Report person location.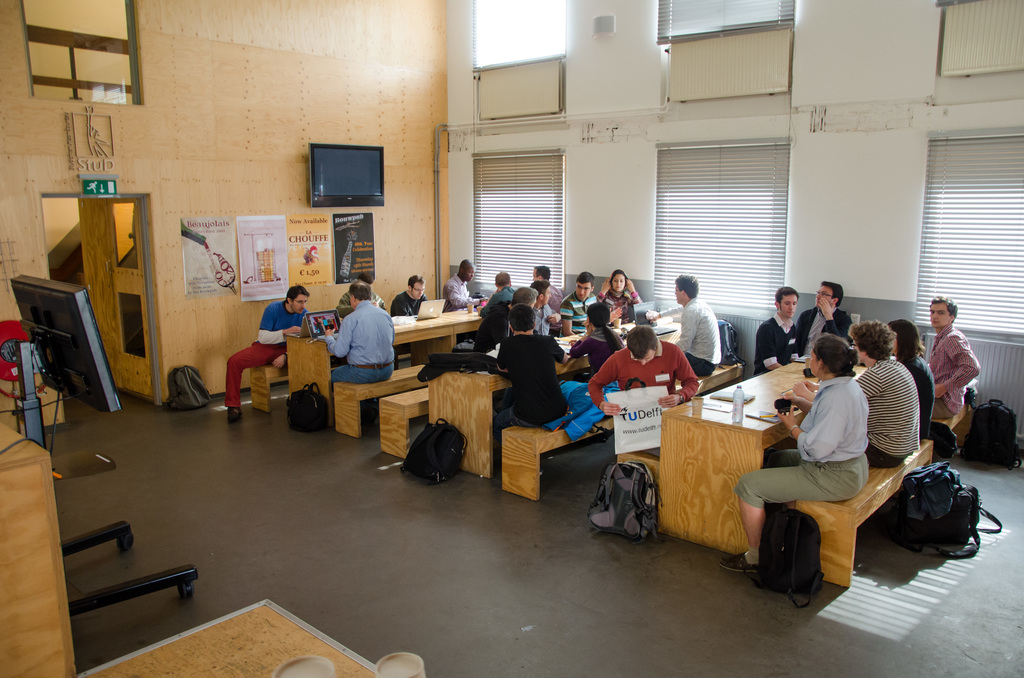
Report: x1=489 y1=269 x2=516 y2=304.
